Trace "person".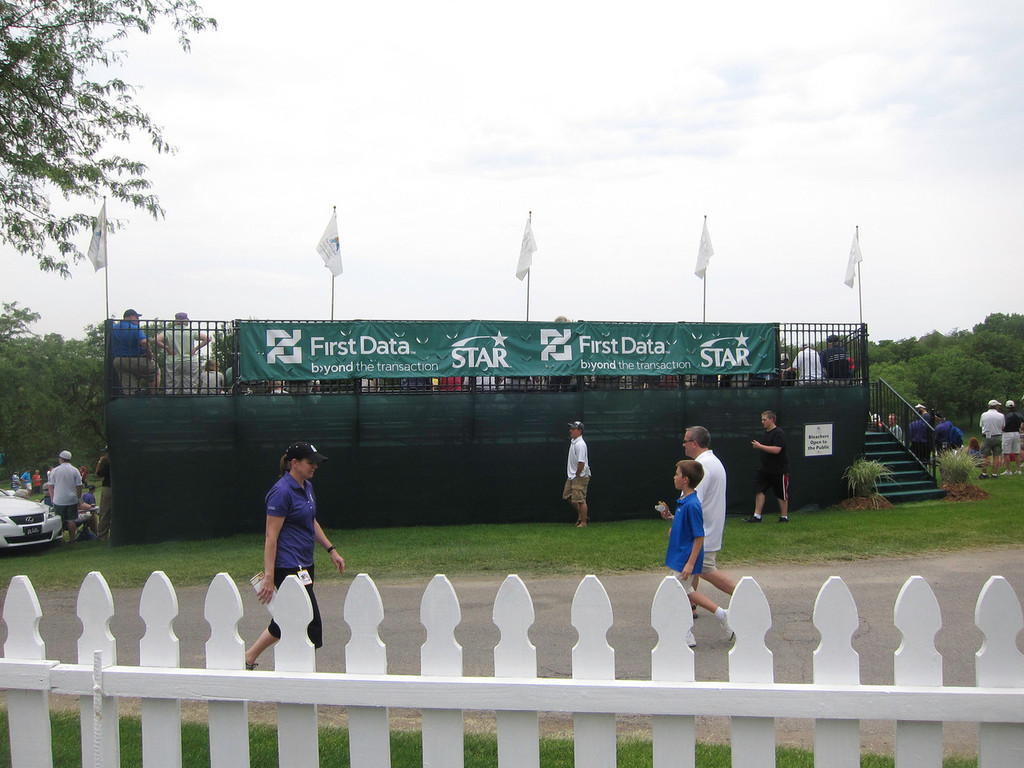
Traced to {"x1": 563, "y1": 422, "x2": 591, "y2": 524}.
